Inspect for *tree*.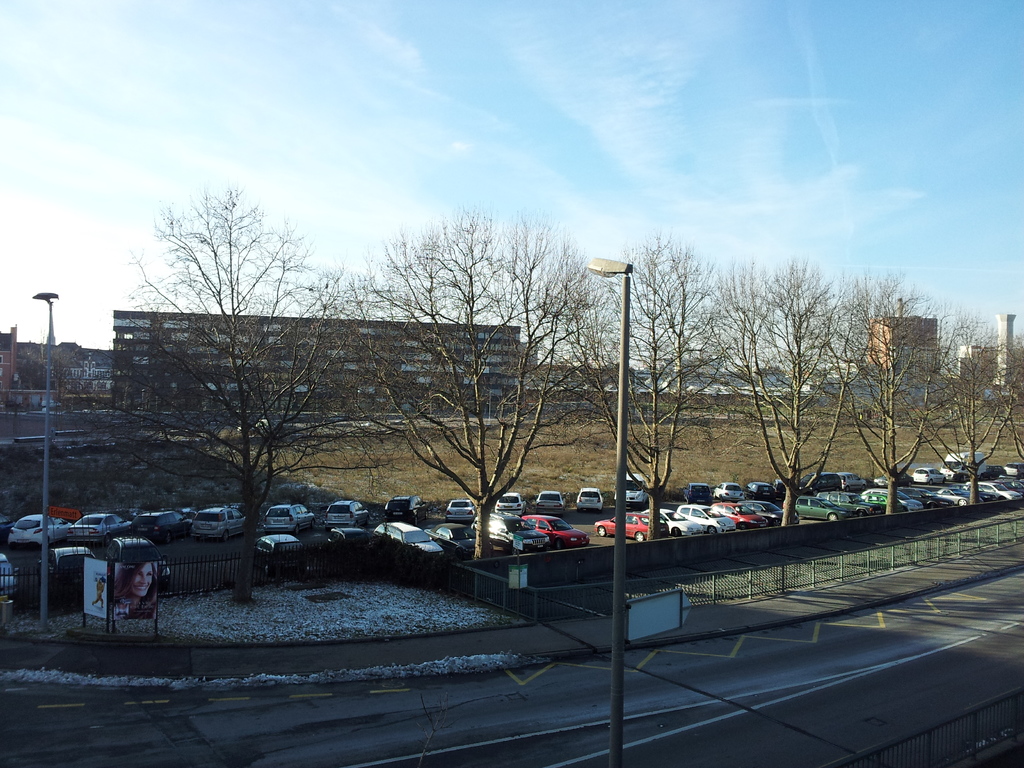
Inspection: Rect(548, 236, 731, 542).
